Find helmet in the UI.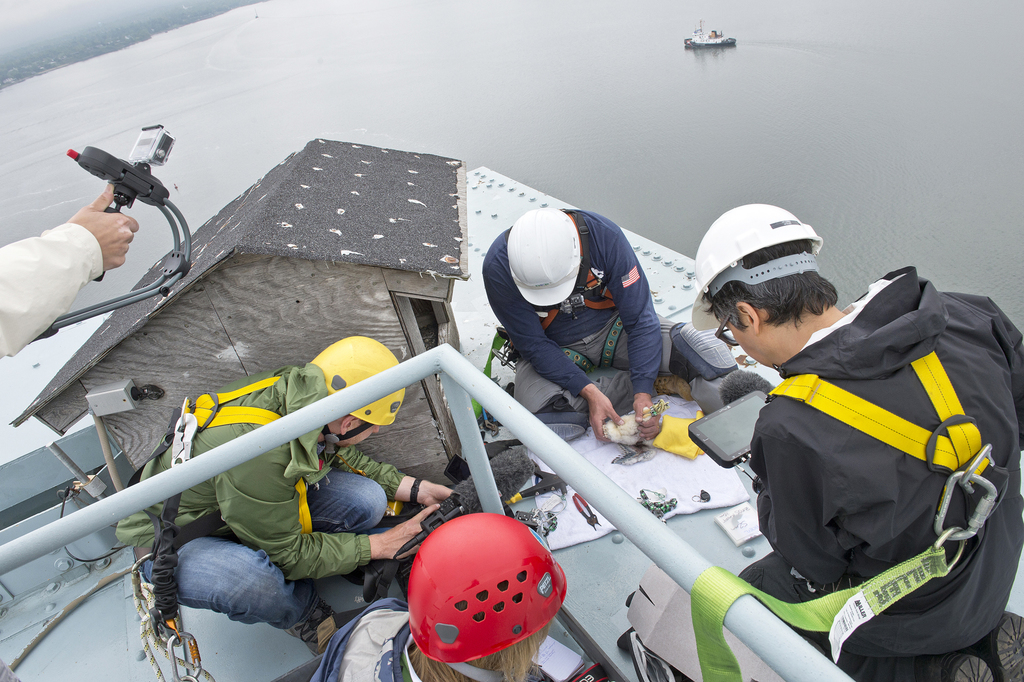
UI element at pyautogui.locateOnScreen(703, 207, 835, 348).
